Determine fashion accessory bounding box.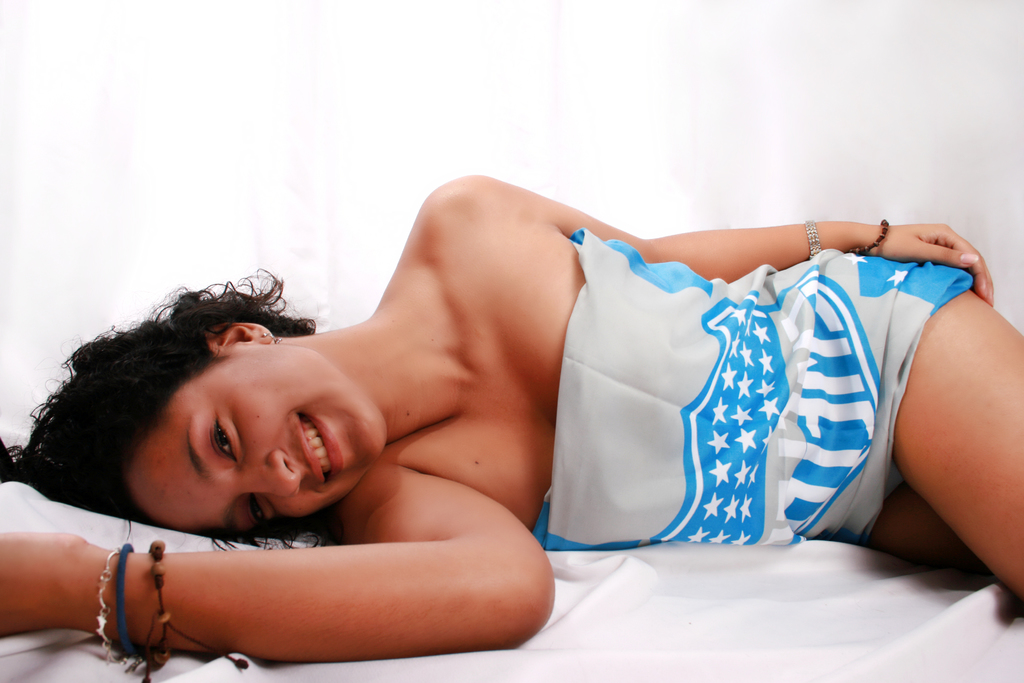
Determined: 259 331 283 344.
